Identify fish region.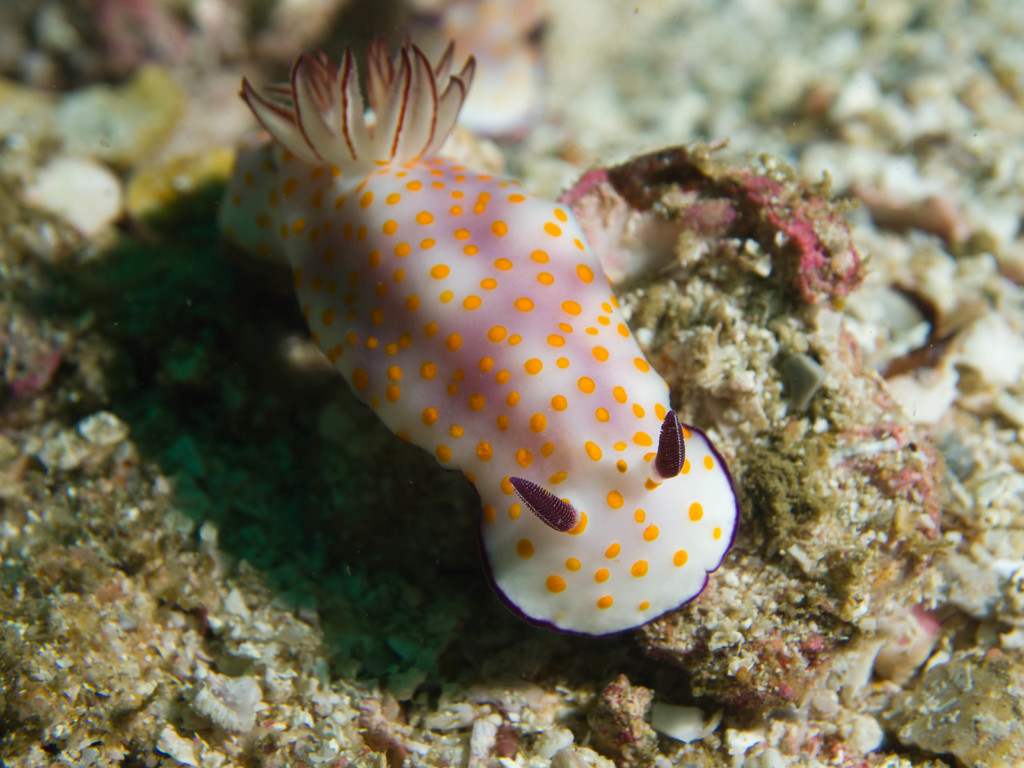
Region: [left=242, top=159, right=737, bottom=646].
